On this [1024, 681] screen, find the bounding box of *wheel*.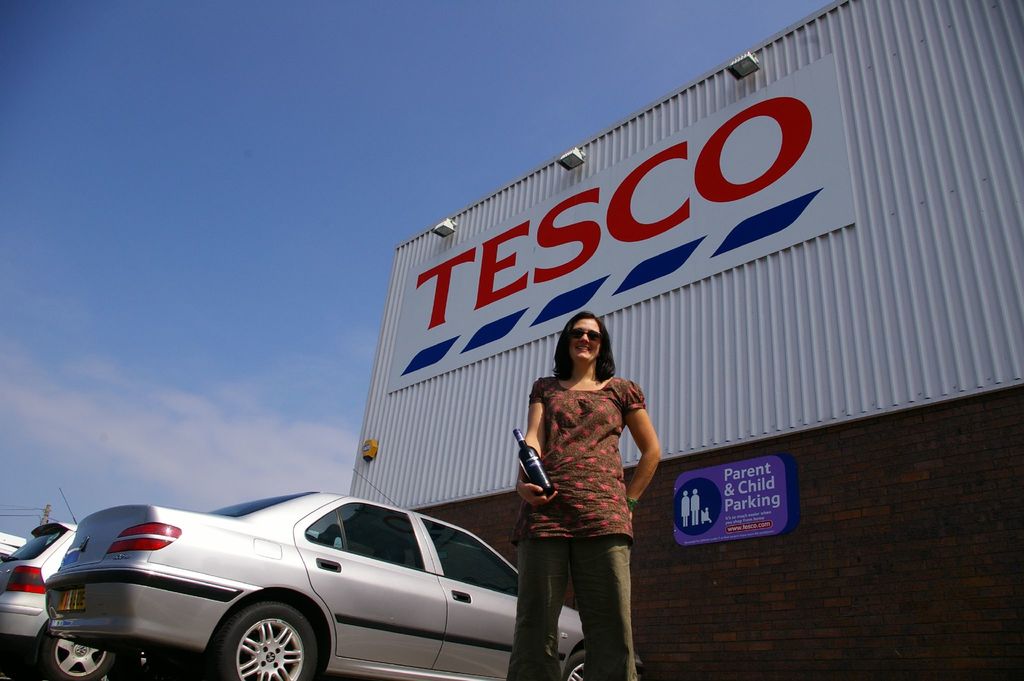
Bounding box: region(35, 628, 113, 680).
